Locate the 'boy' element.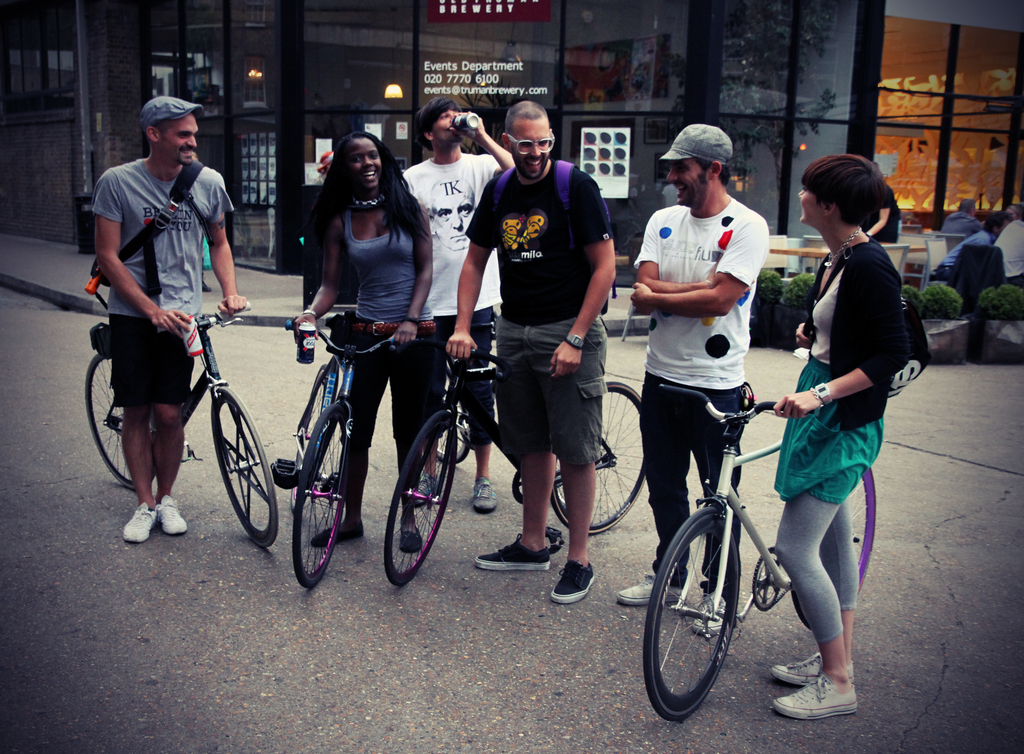
Element bbox: l=445, t=98, r=616, b=604.
